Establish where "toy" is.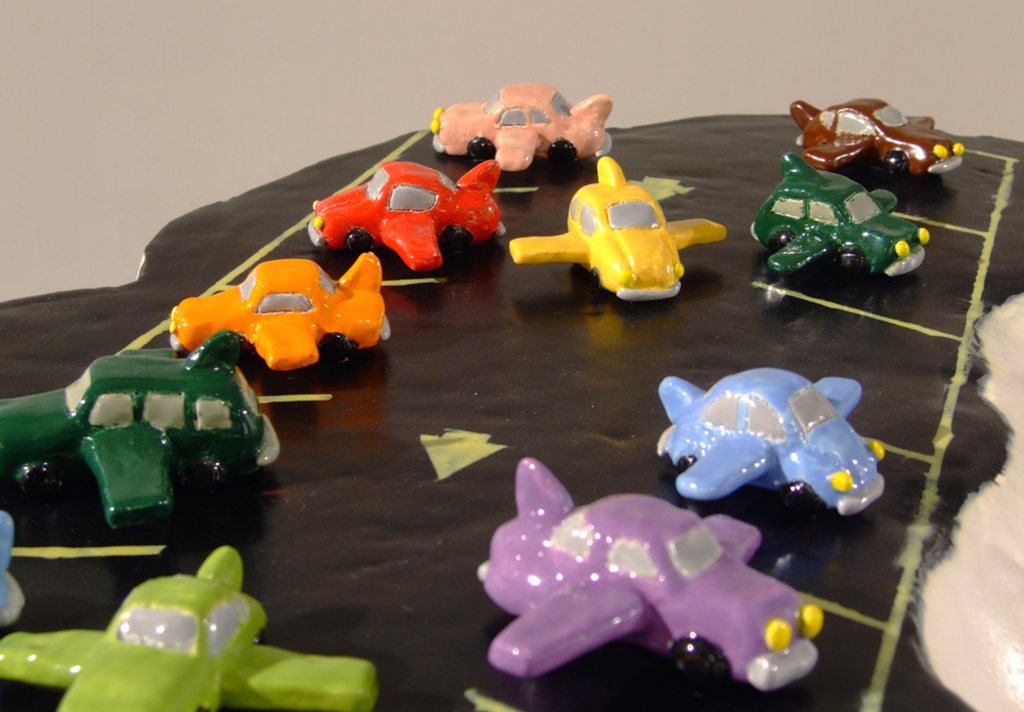
Established at box(165, 253, 389, 375).
